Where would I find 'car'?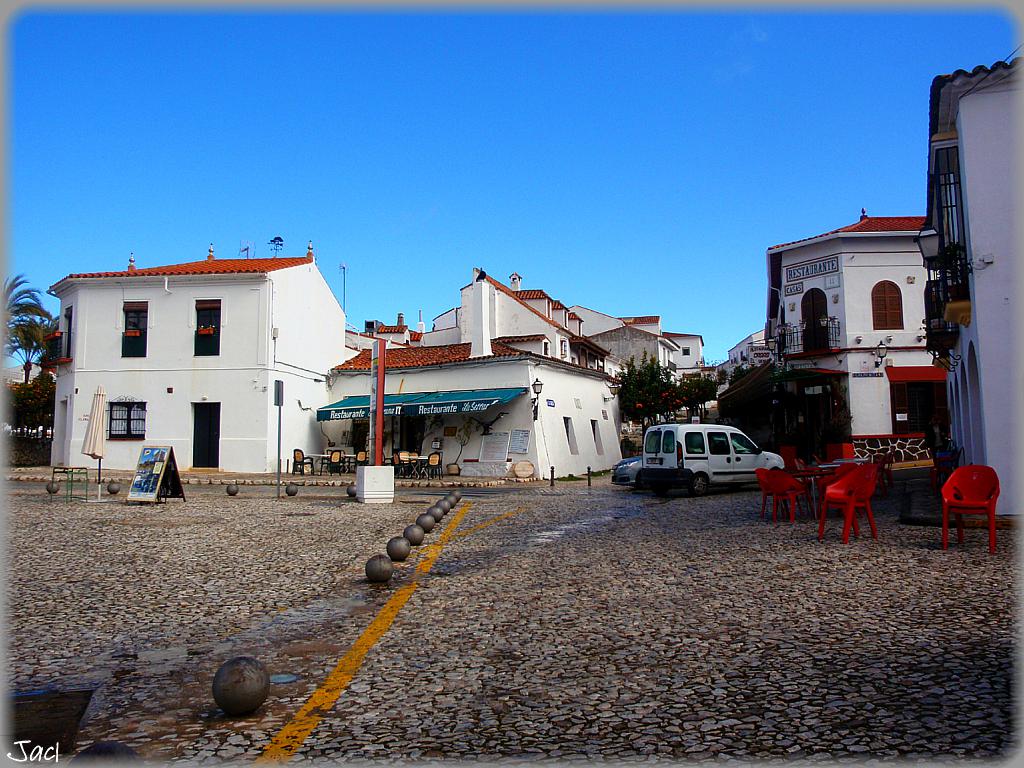
At select_region(643, 424, 785, 494).
